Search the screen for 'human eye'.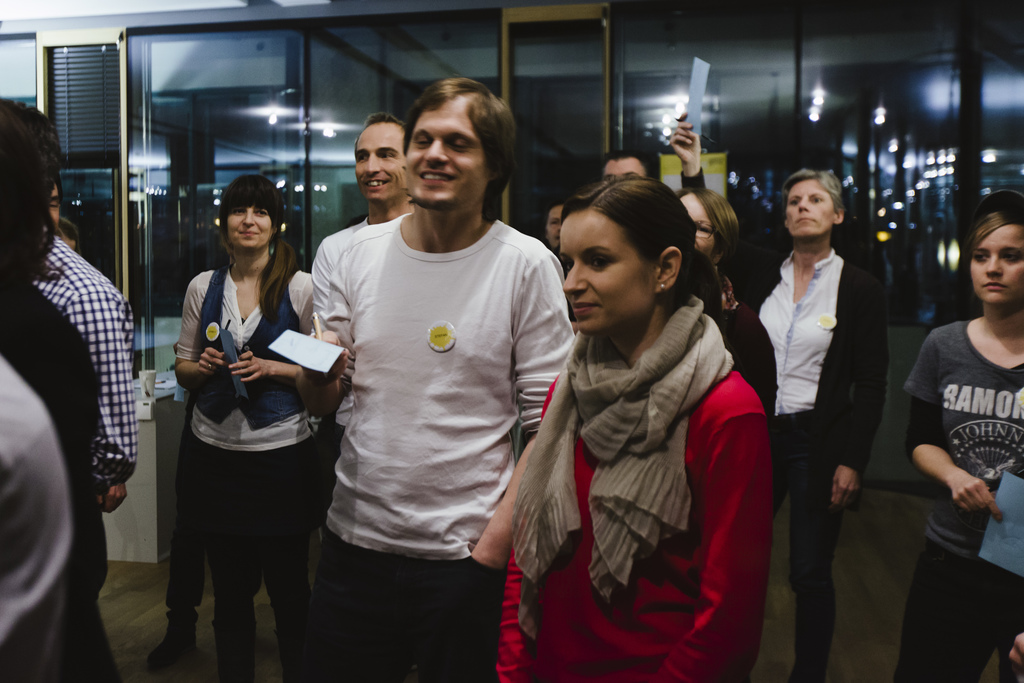
Found at x1=1001 y1=247 x2=1023 y2=261.
